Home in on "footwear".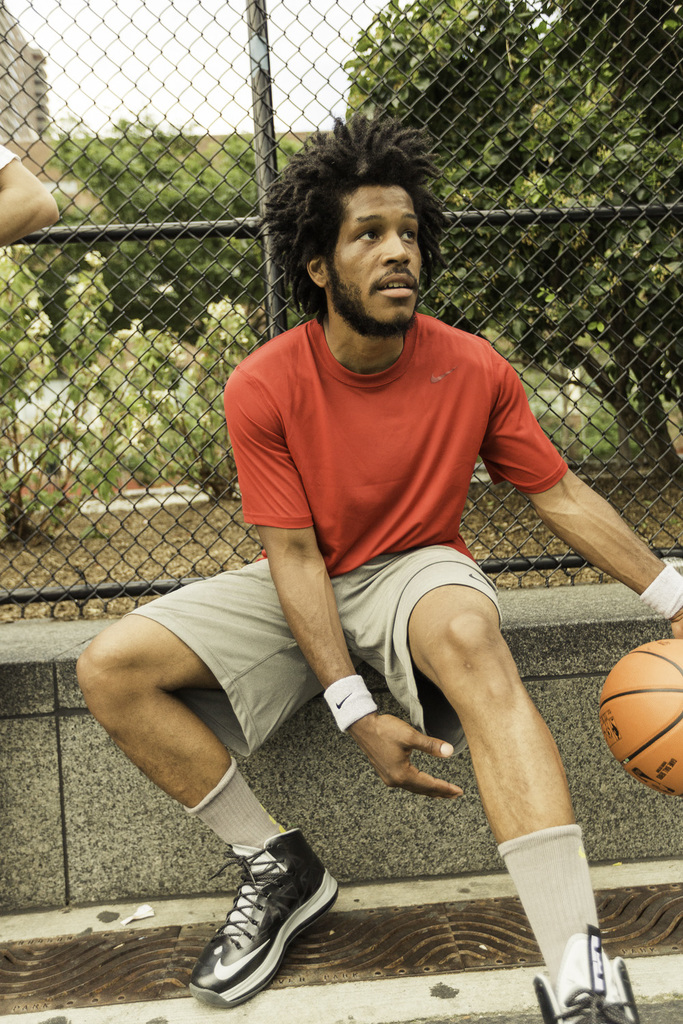
Homed in at {"x1": 515, "y1": 929, "x2": 639, "y2": 1023}.
